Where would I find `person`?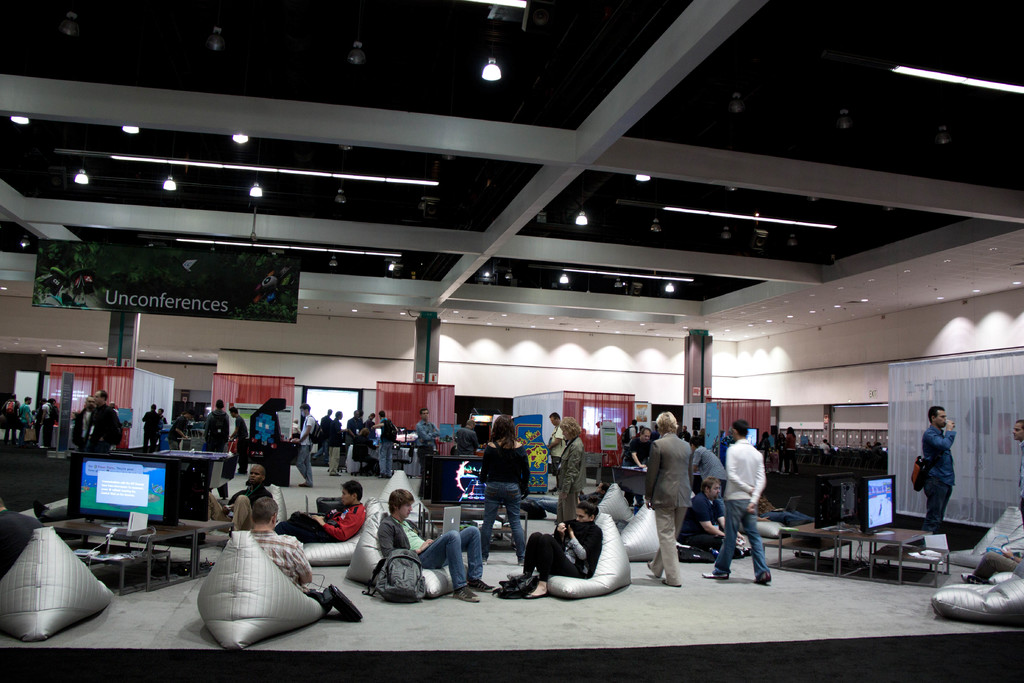
At rect(273, 485, 368, 540).
